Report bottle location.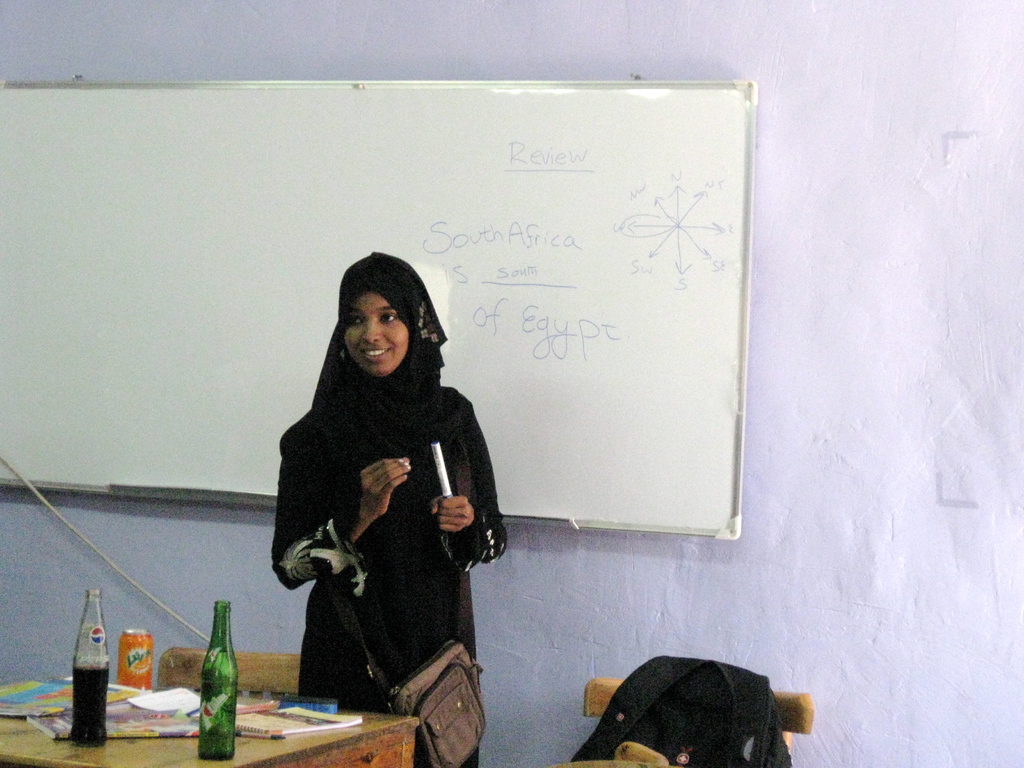
Report: detection(196, 598, 239, 760).
